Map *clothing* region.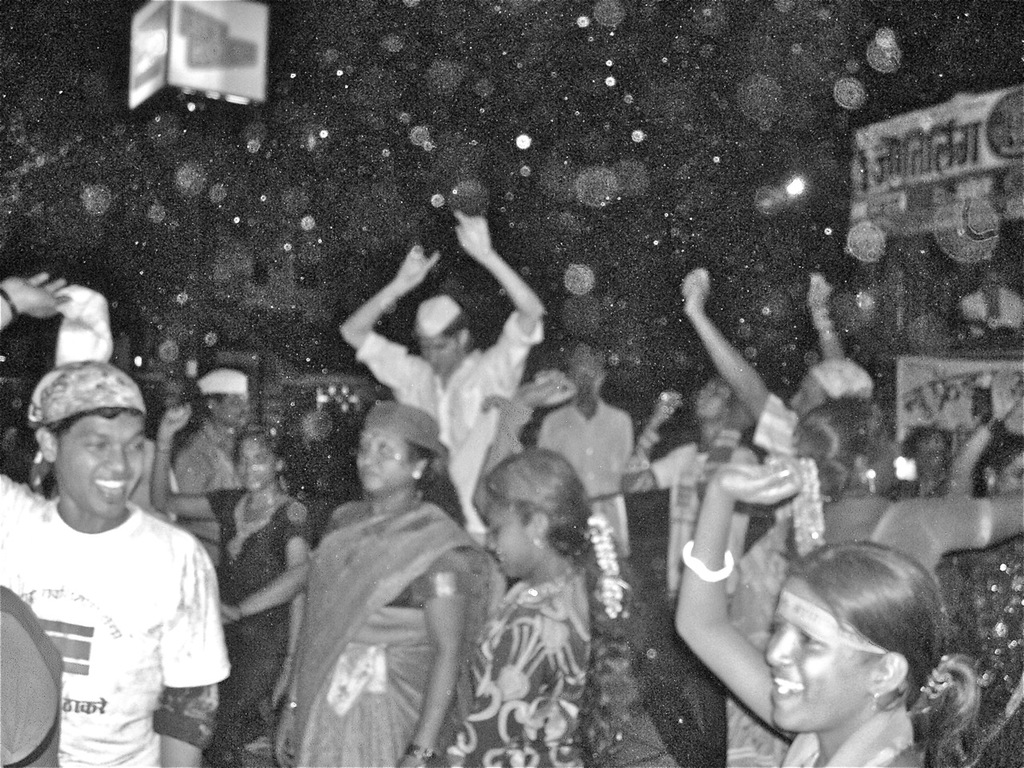
Mapped to Rect(779, 698, 915, 767).
